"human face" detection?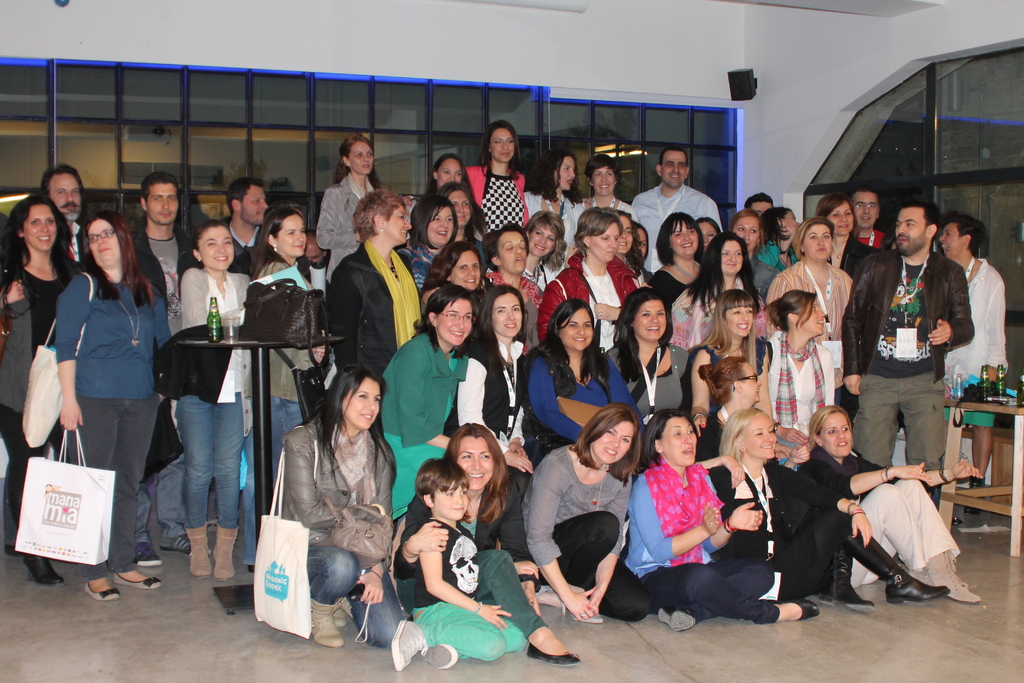
(x1=893, y1=206, x2=928, y2=254)
